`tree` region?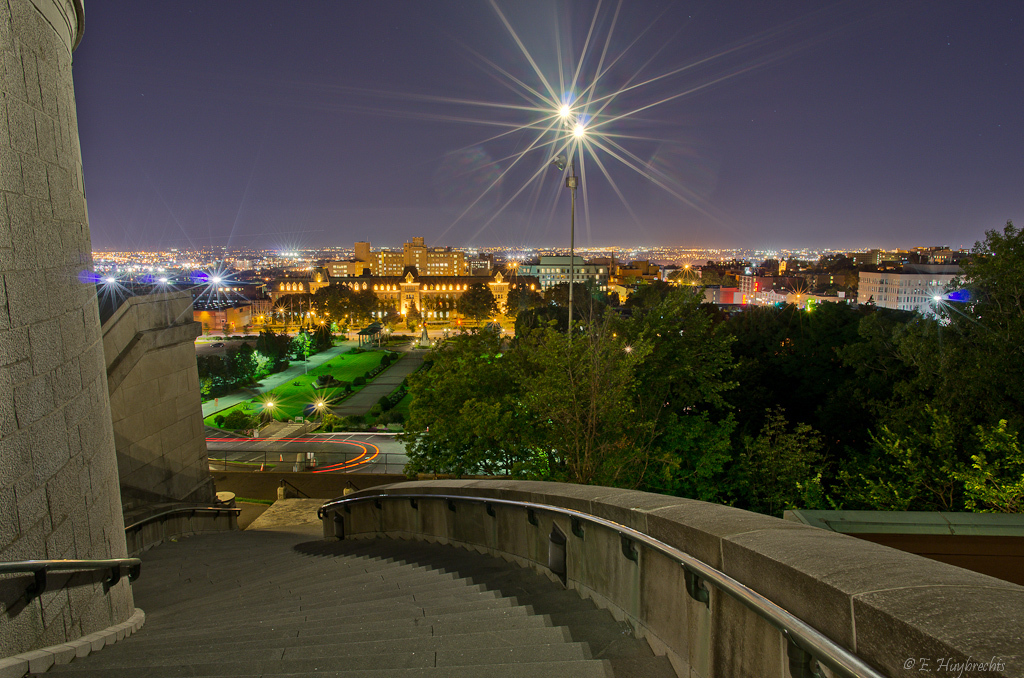
[x1=628, y1=275, x2=727, y2=492]
